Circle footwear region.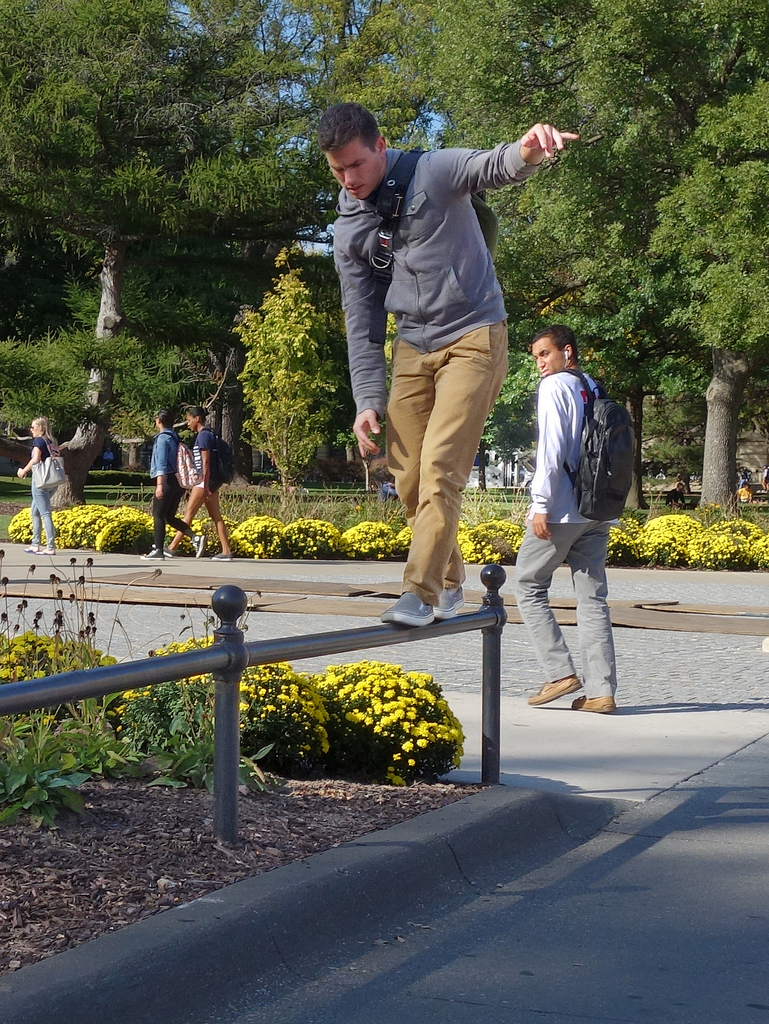
Region: [565, 692, 617, 715].
